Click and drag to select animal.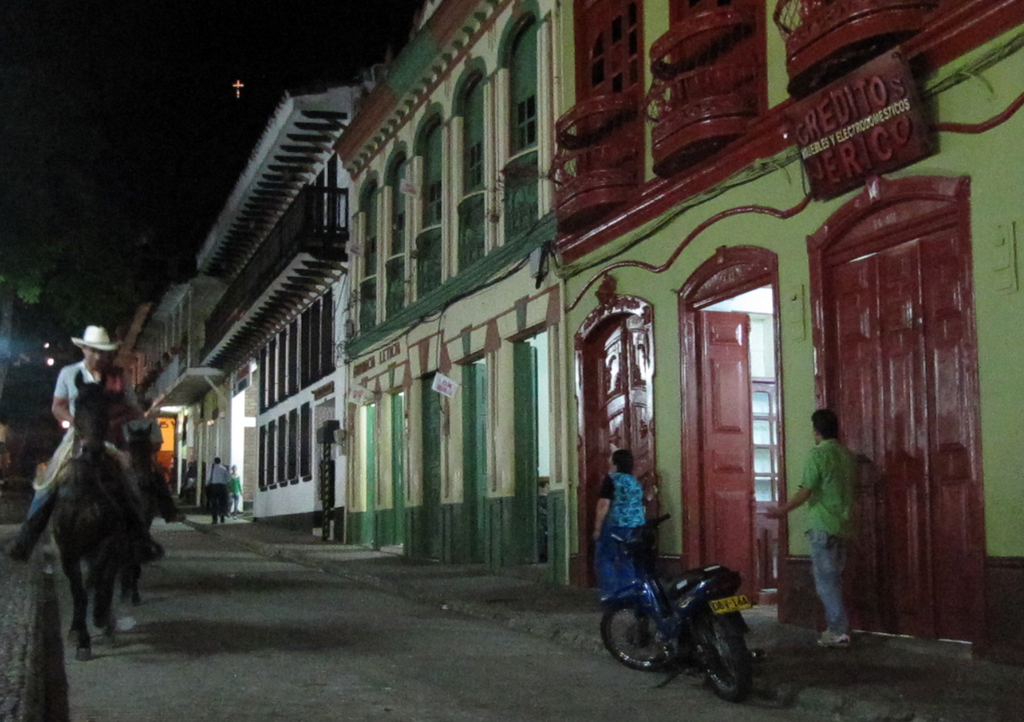
Selection: (97,377,173,611).
